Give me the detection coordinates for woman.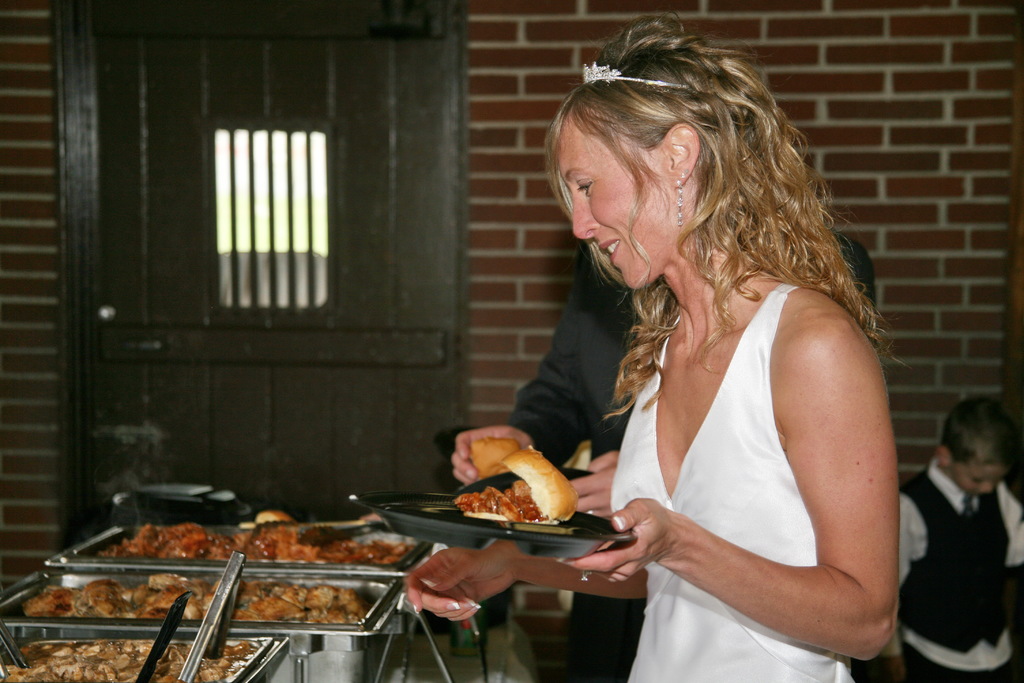
detection(506, 29, 907, 663).
